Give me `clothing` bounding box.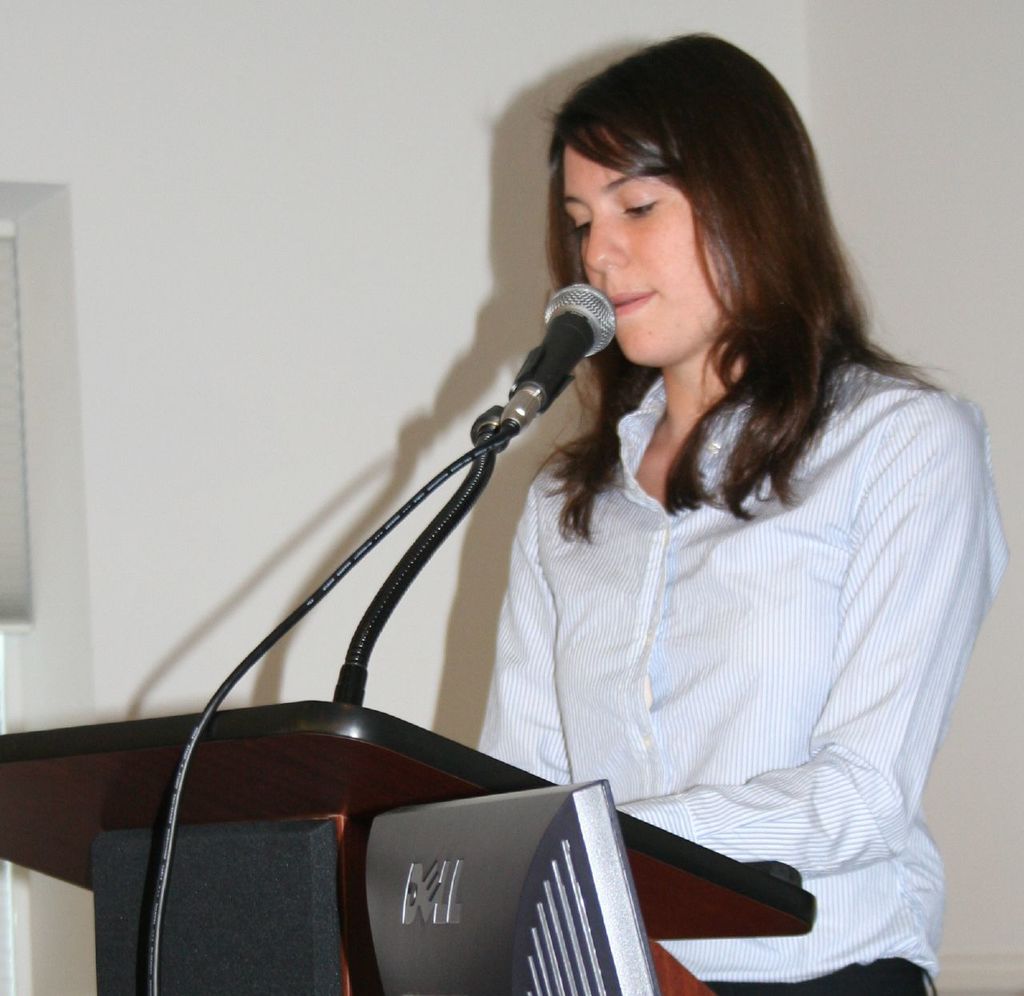
pyautogui.locateOnScreen(385, 277, 999, 952).
